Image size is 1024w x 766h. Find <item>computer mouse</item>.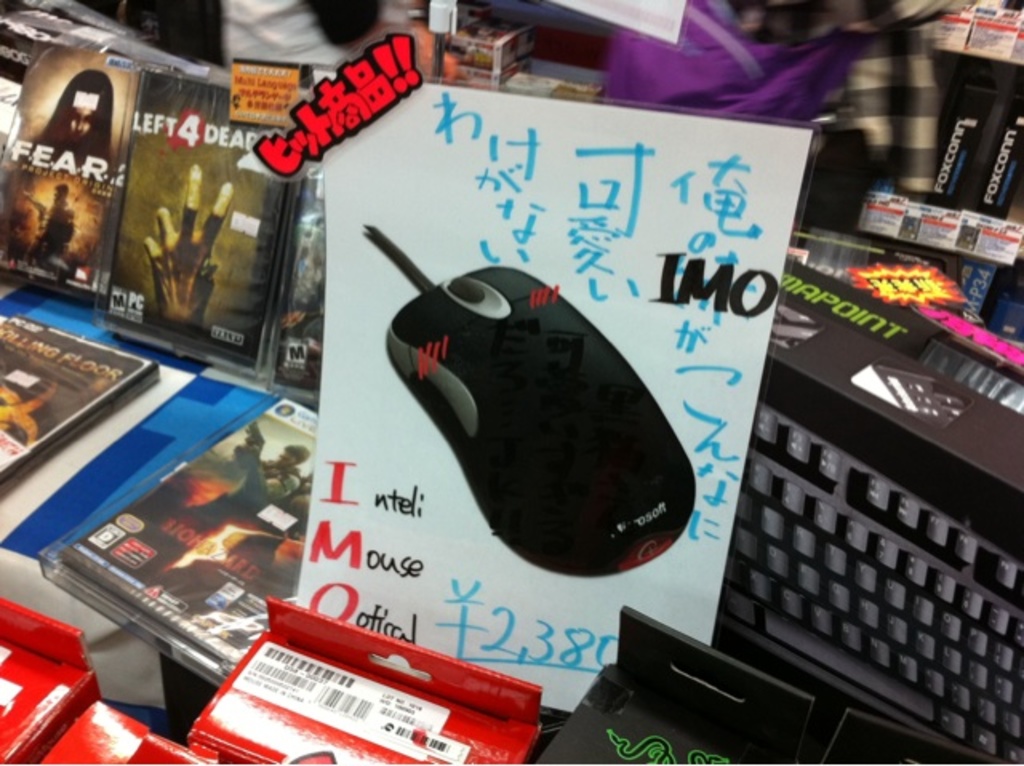
box=[386, 262, 693, 571].
